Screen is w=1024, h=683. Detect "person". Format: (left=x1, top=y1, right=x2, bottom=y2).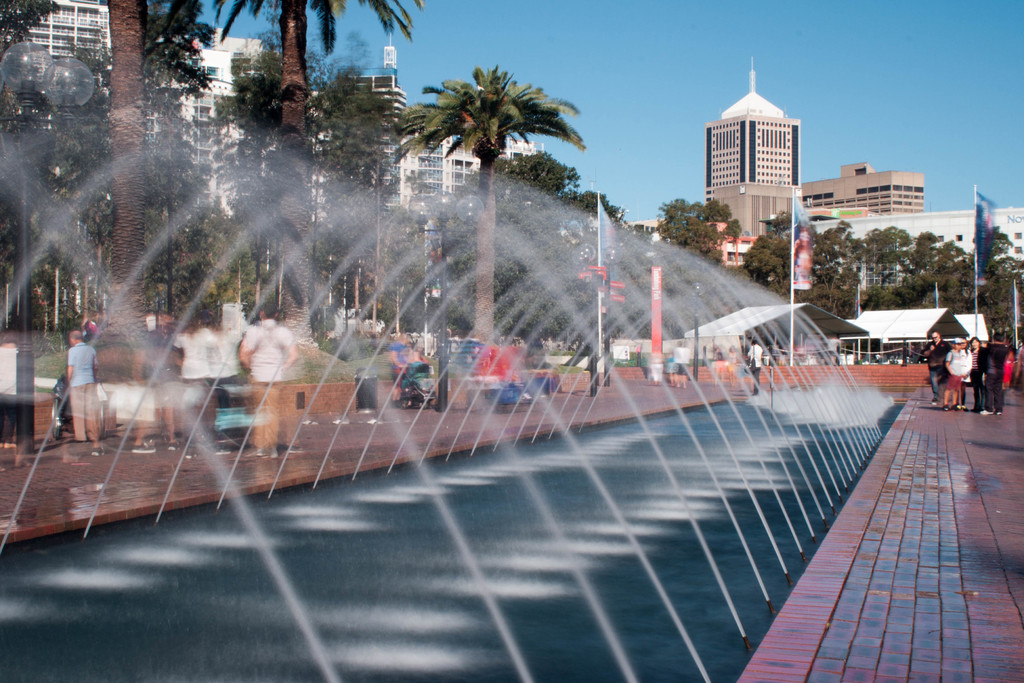
(left=241, top=299, right=303, bottom=455).
